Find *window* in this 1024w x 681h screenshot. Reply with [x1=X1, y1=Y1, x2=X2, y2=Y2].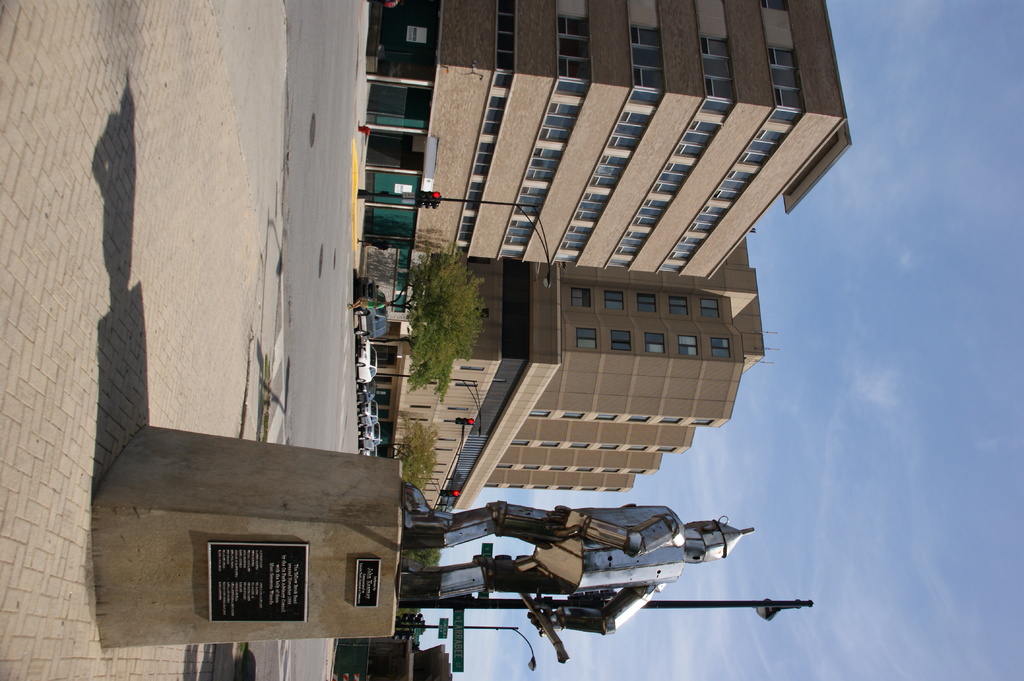
[x1=570, y1=325, x2=598, y2=351].
